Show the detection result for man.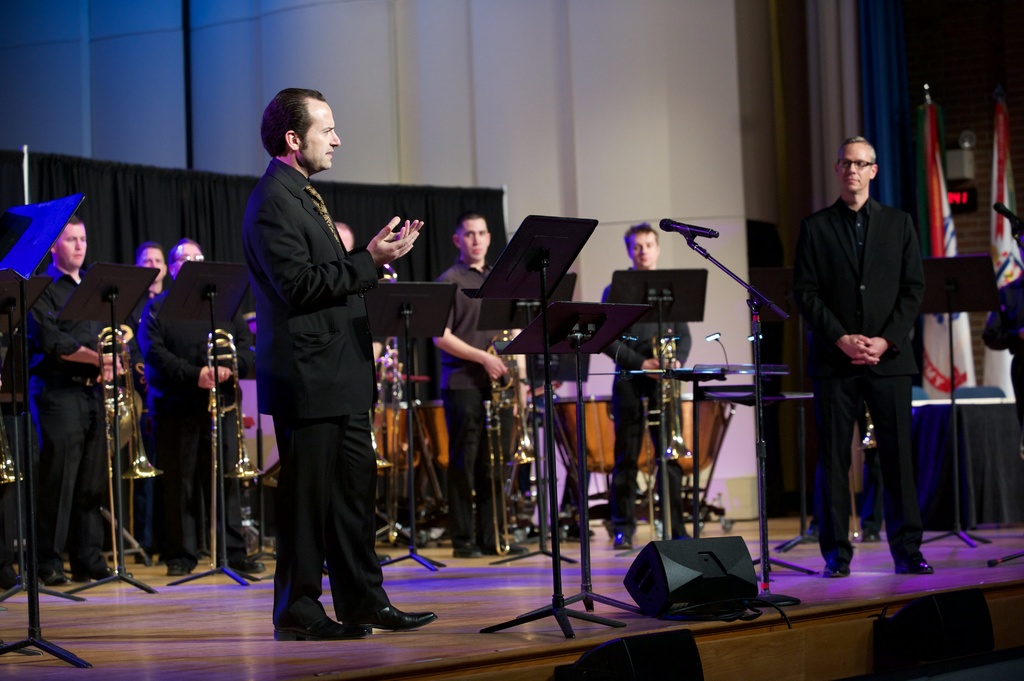
<box>798,134,937,577</box>.
